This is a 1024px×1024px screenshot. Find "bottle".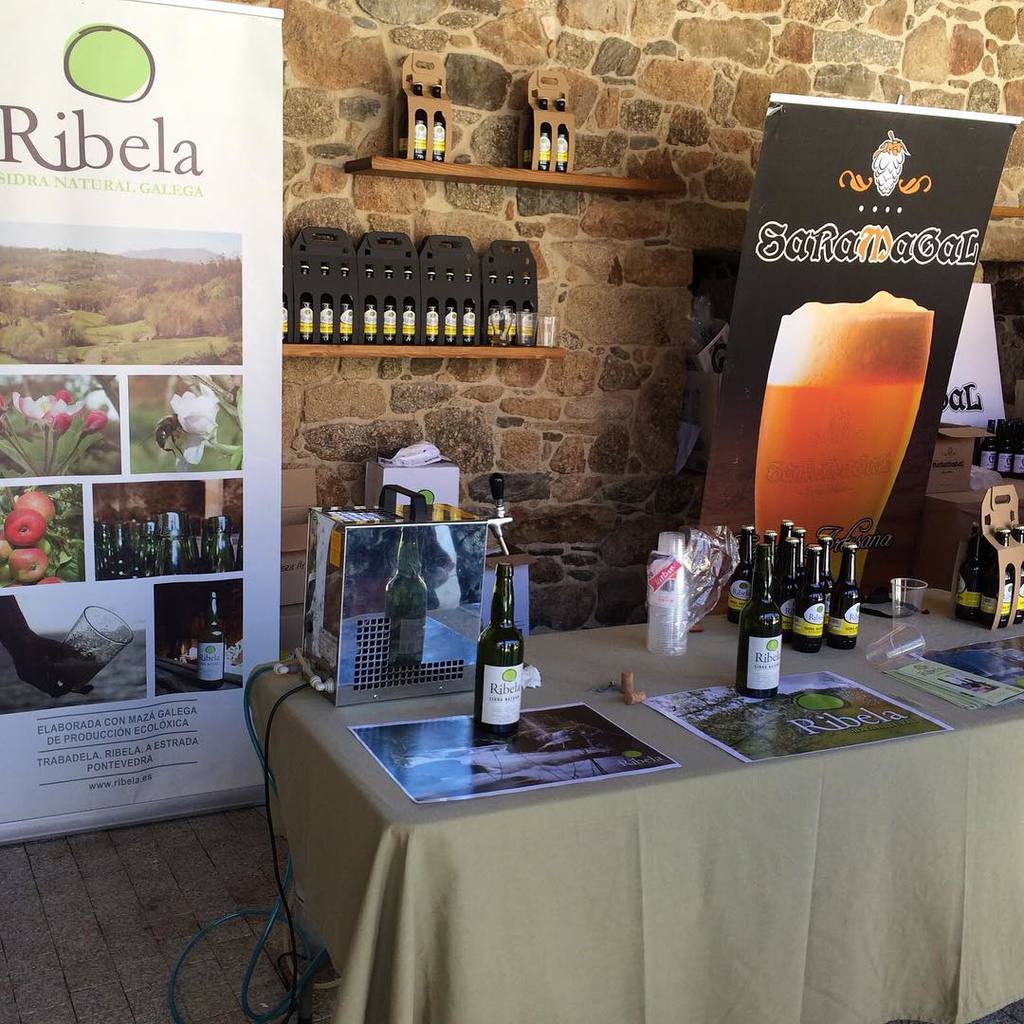
Bounding box: rect(763, 520, 801, 608).
